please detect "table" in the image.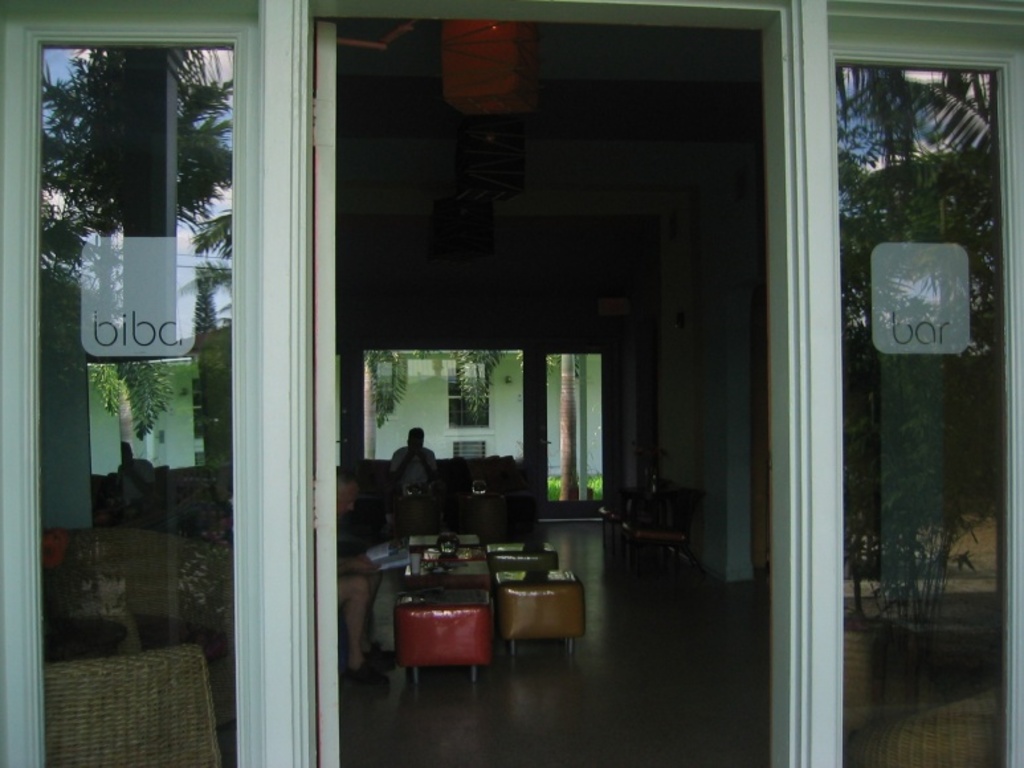
select_region(403, 535, 485, 588).
